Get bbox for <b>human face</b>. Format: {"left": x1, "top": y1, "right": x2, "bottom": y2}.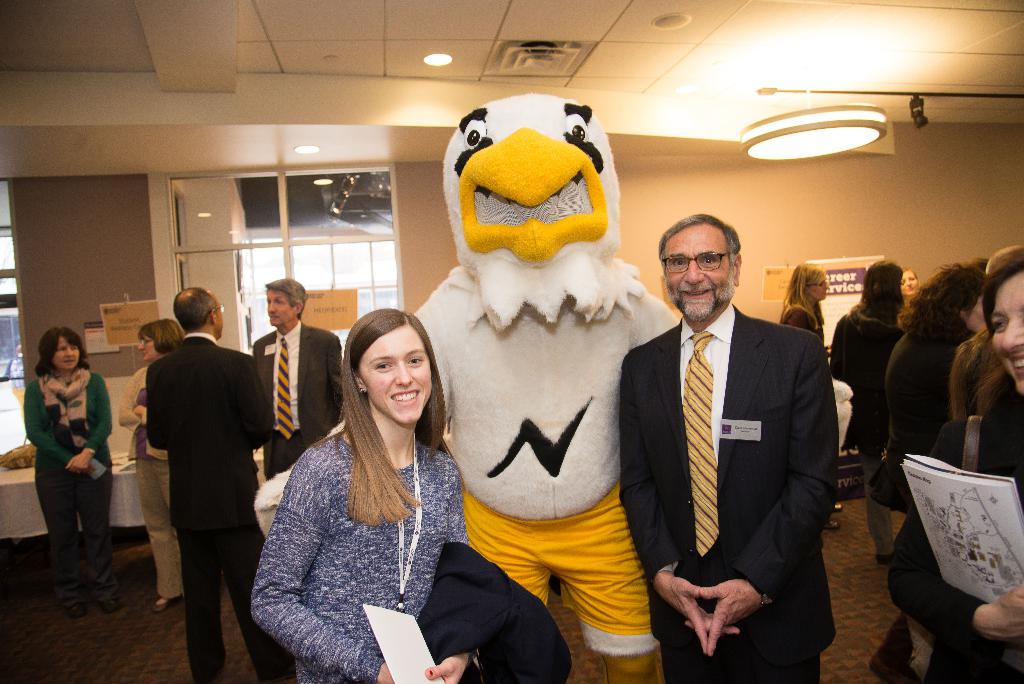
{"left": 51, "top": 336, "right": 79, "bottom": 372}.
